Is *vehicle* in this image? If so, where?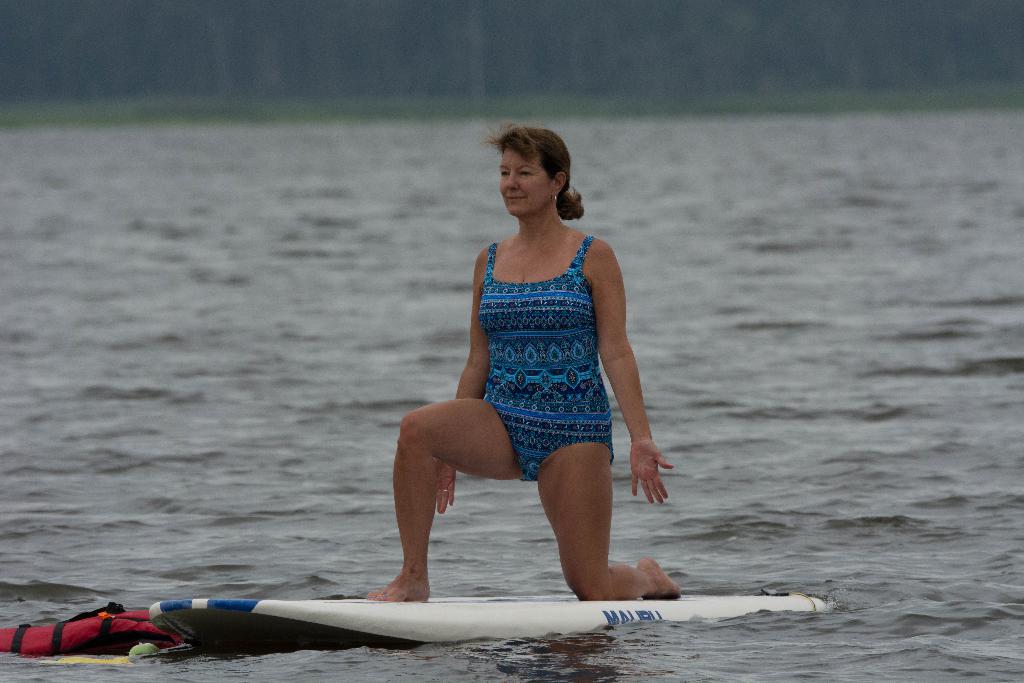
Yes, at box(150, 597, 845, 646).
